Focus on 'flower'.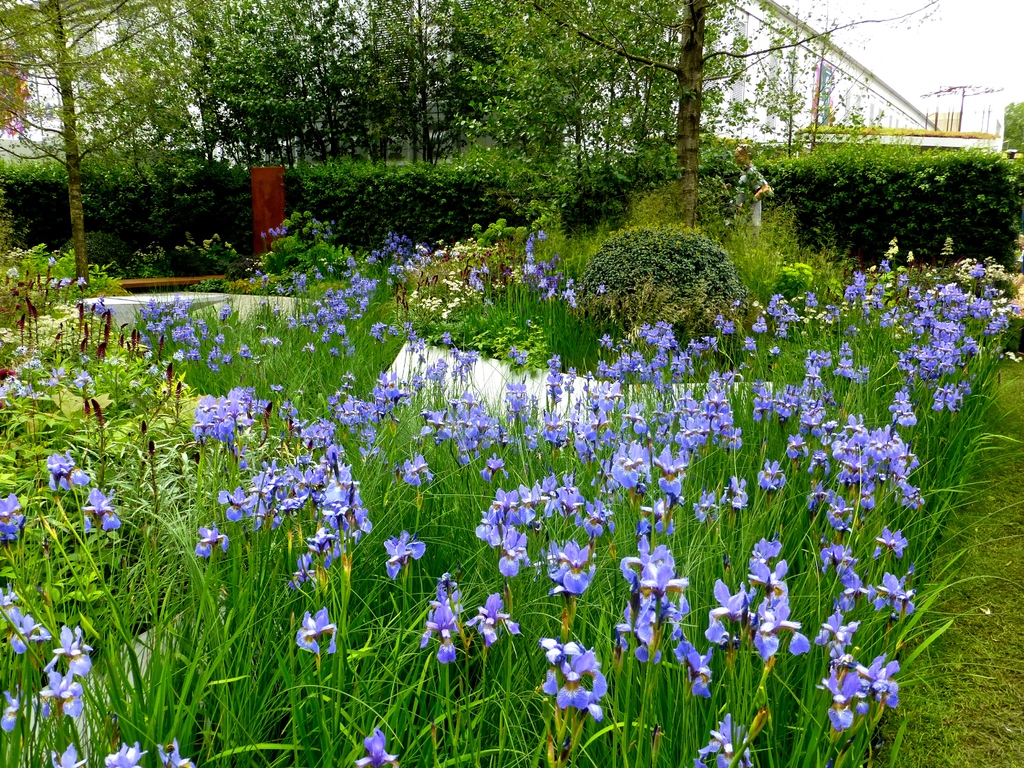
Focused at detection(97, 738, 149, 767).
